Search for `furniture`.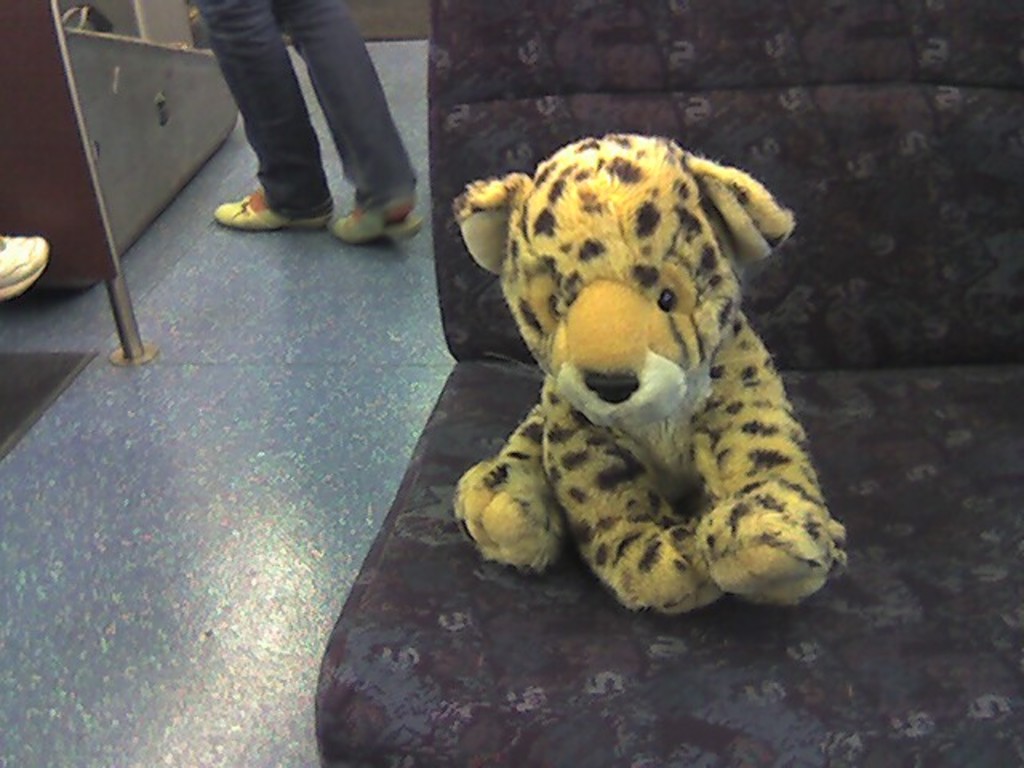
Found at bbox=[317, 0, 1022, 766].
